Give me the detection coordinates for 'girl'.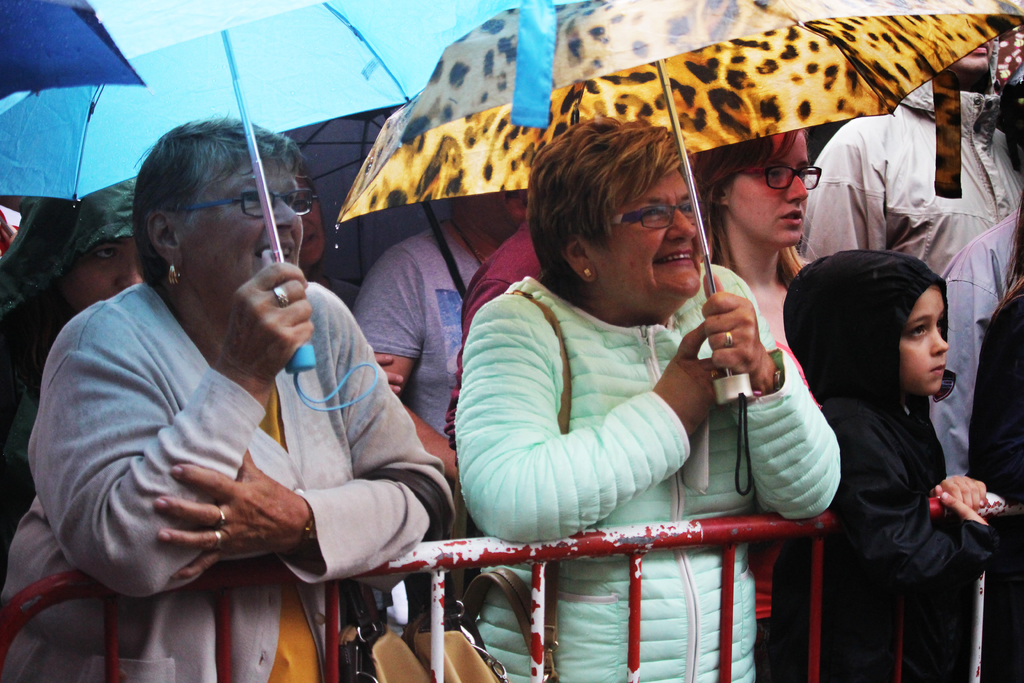
788/251/1002/682.
